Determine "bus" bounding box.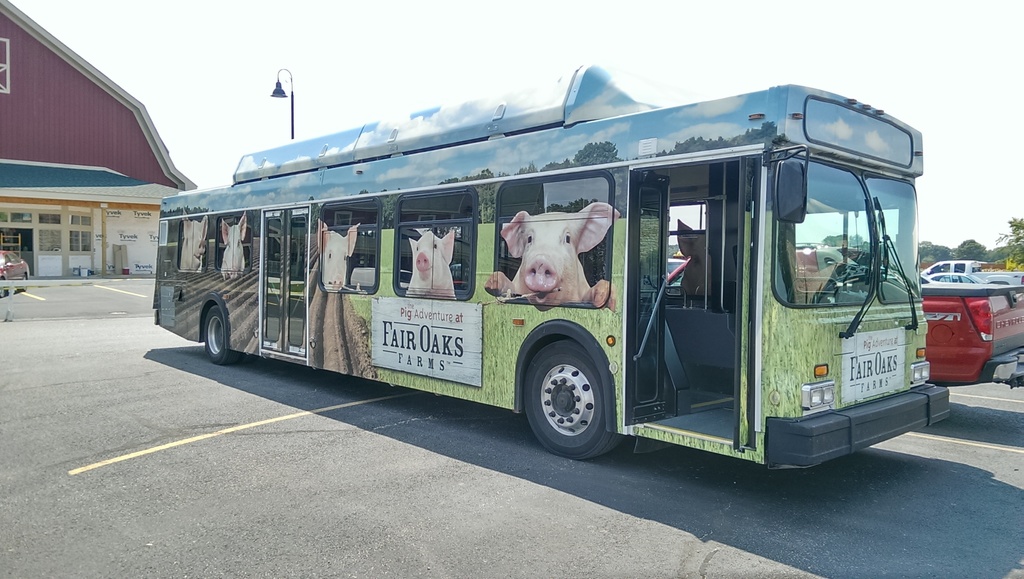
Determined: detection(145, 58, 955, 473).
